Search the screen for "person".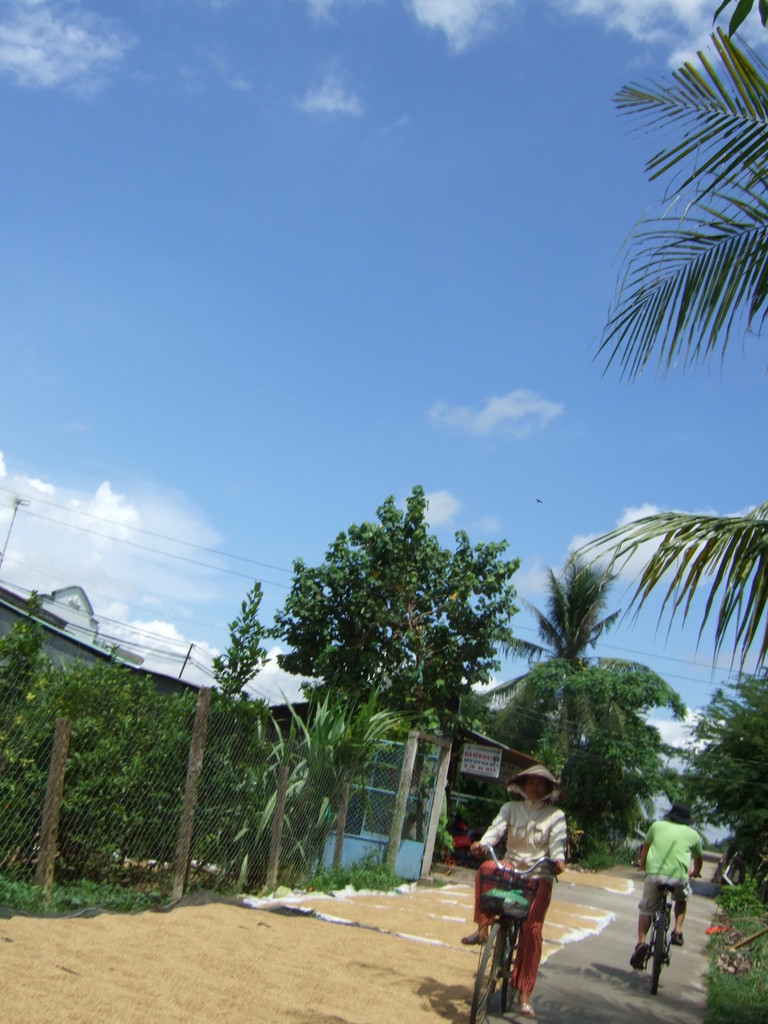
Found at (488, 768, 569, 993).
